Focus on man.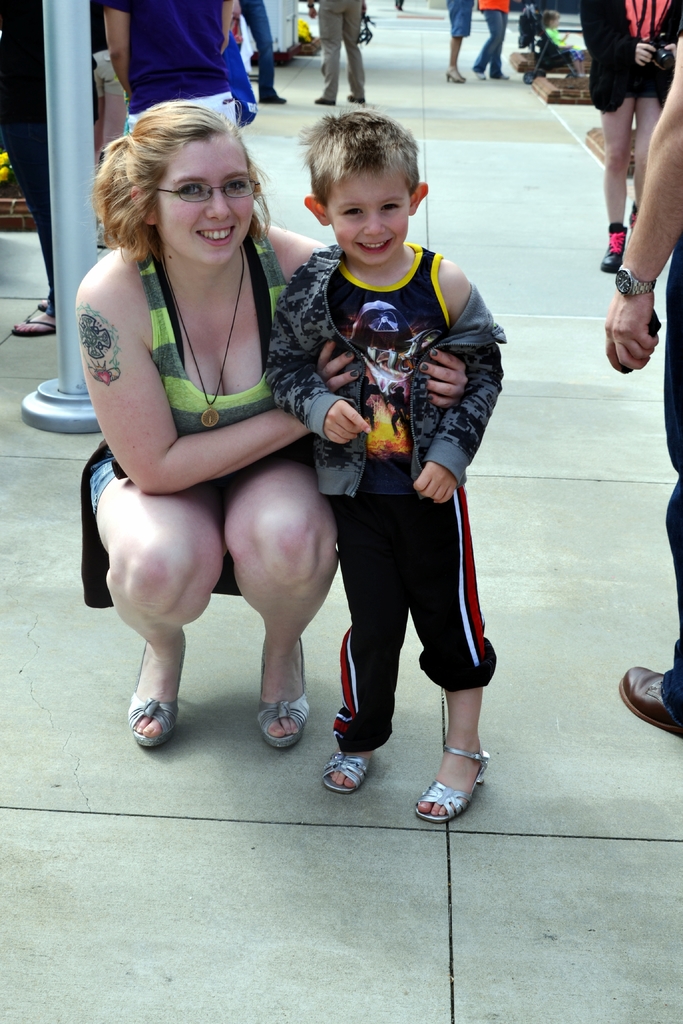
Focused at x1=598 y1=18 x2=682 y2=737.
